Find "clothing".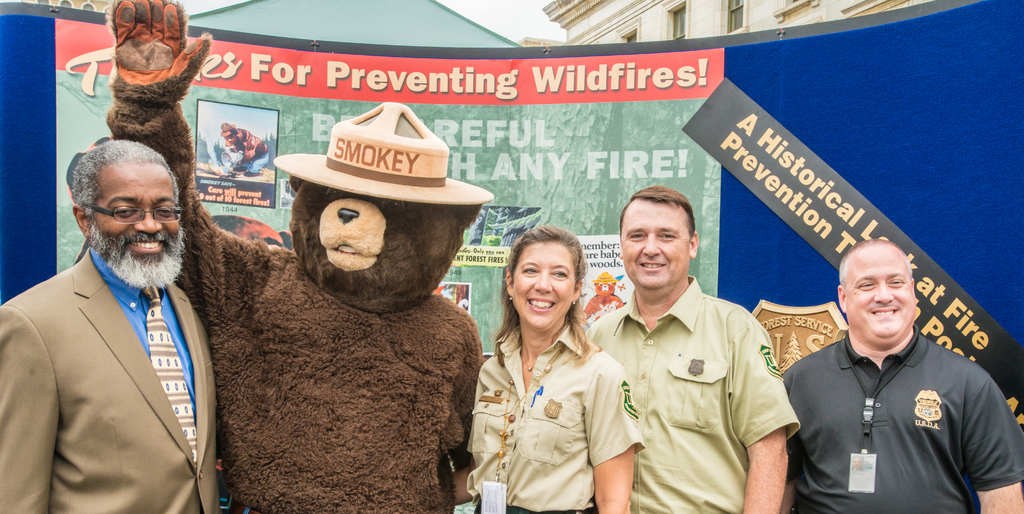
locate(463, 324, 644, 513).
